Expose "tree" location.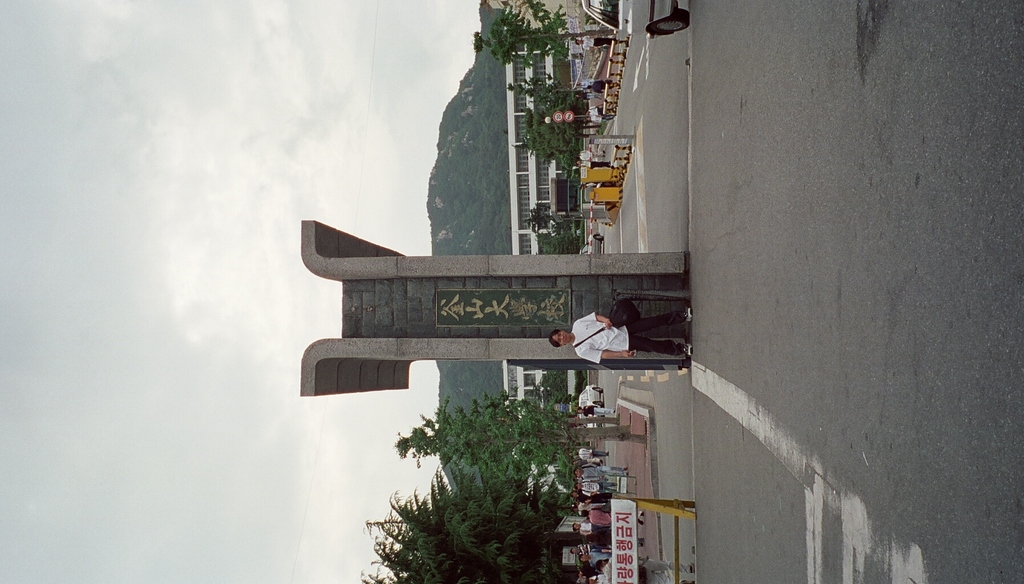
Exposed at (362, 470, 589, 583).
